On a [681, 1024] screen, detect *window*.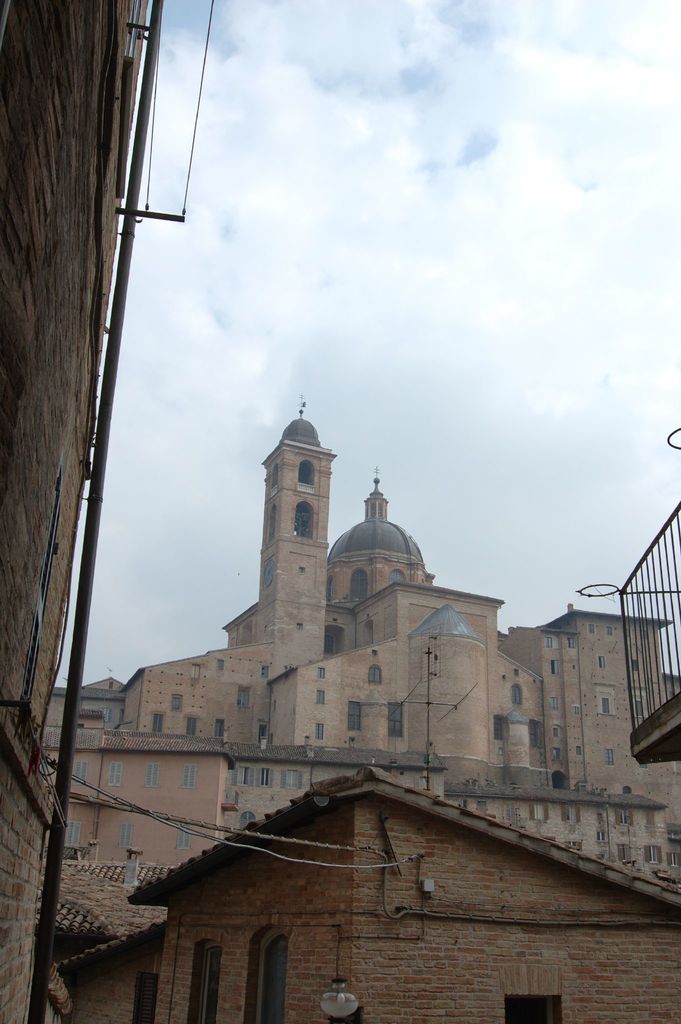
<box>492,713,506,744</box>.
